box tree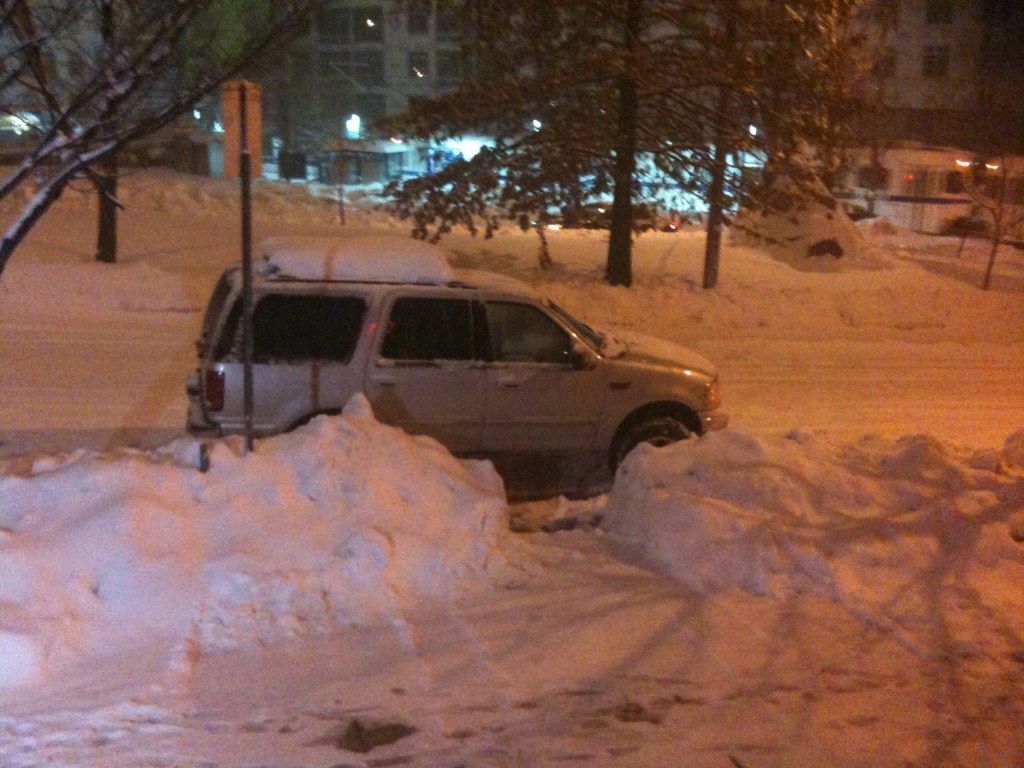
detection(797, 0, 917, 226)
